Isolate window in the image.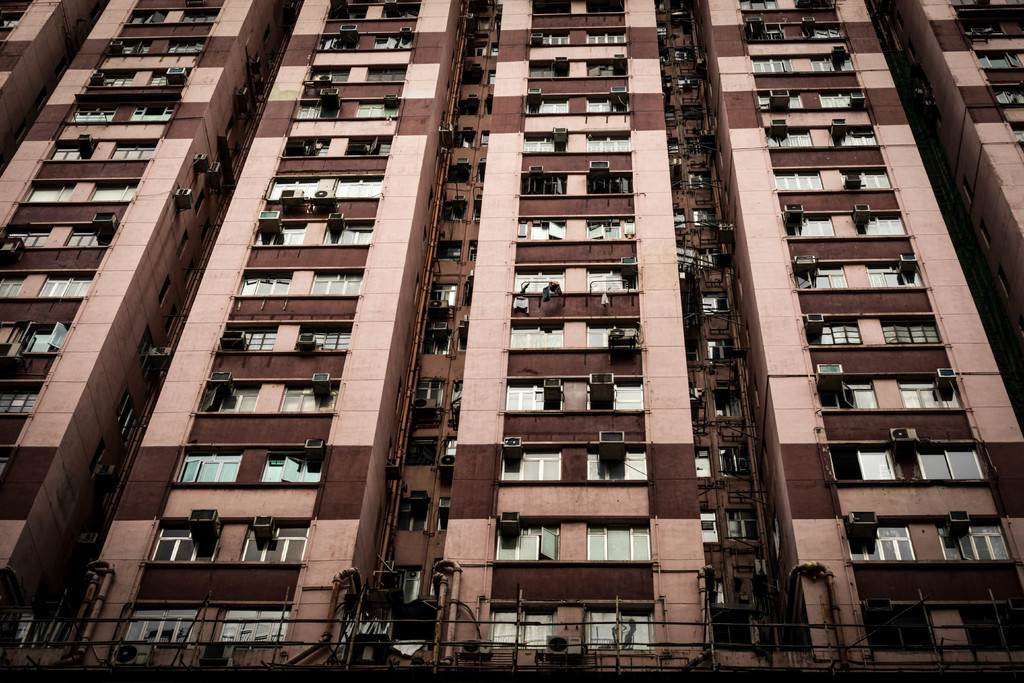
Isolated region: crop(25, 186, 134, 205).
